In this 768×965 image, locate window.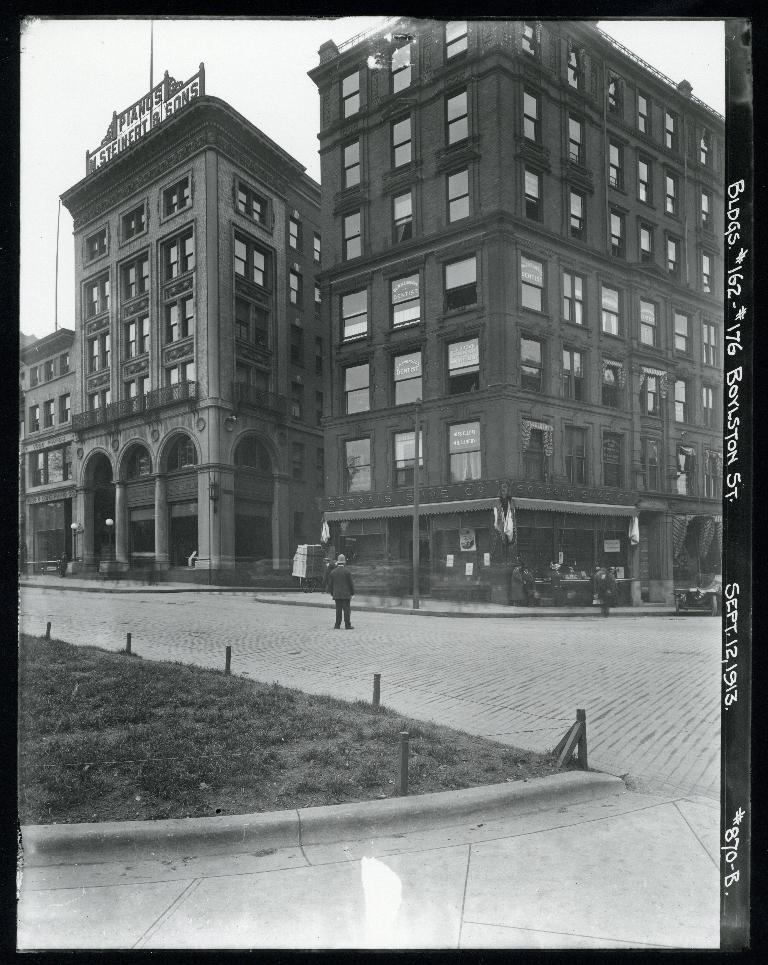
Bounding box: locate(602, 364, 629, 410).
